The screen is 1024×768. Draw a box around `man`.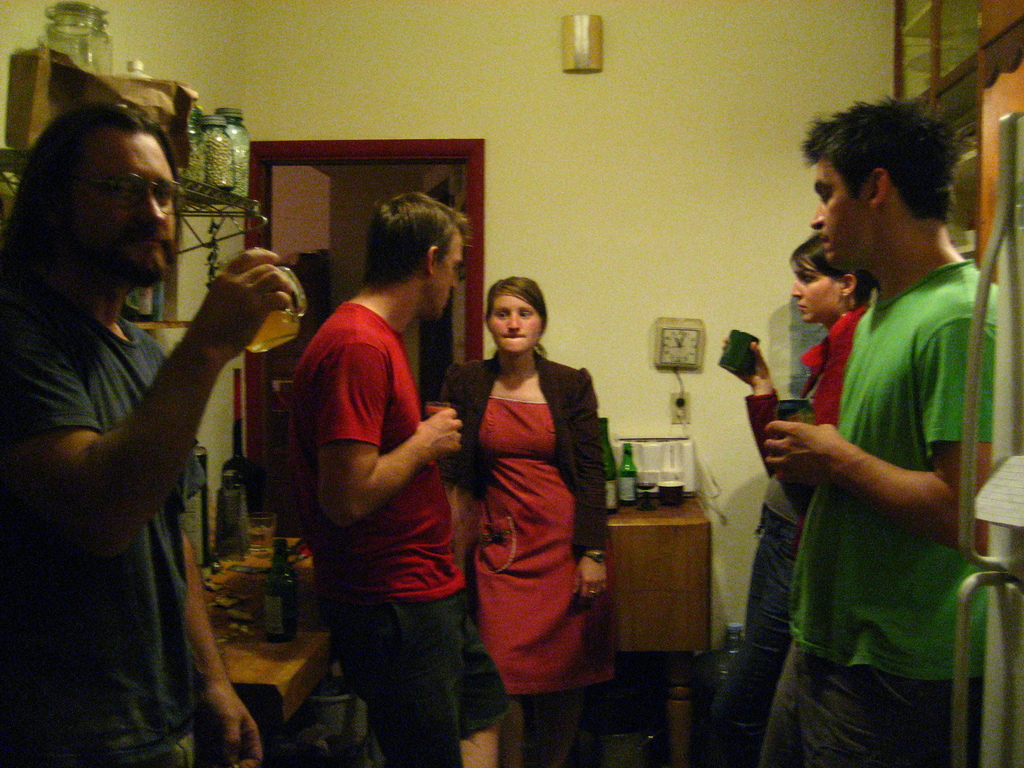
[729, 111, 1002, 738].
